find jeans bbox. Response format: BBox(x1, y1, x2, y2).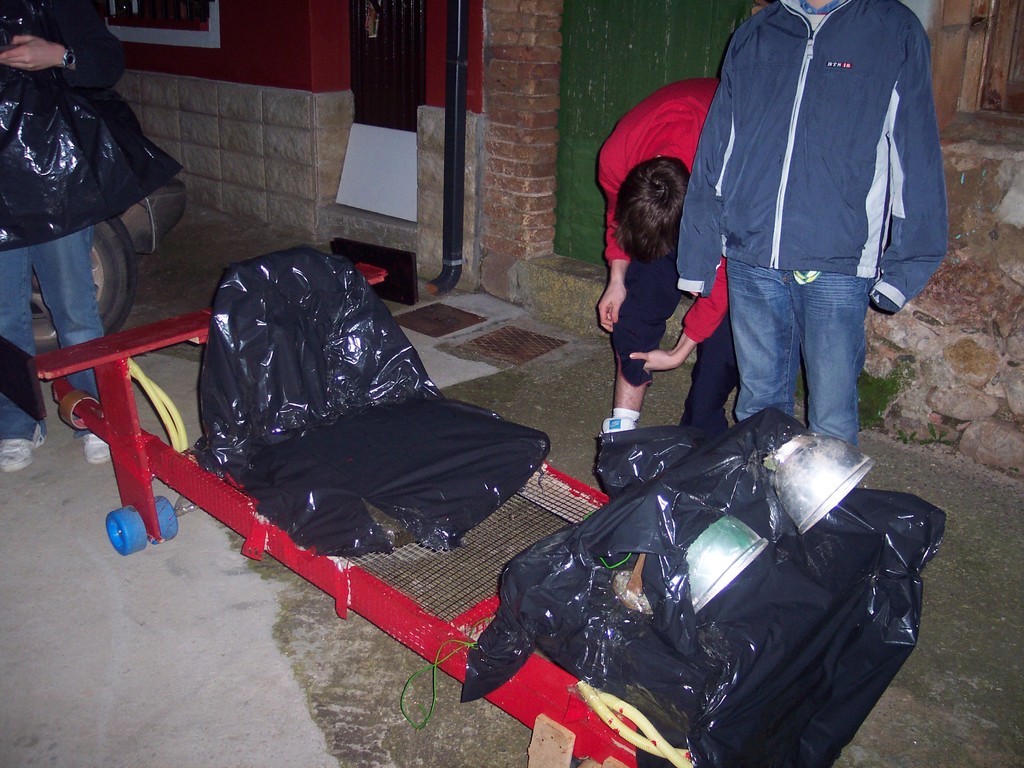
BBox(0, 225, 103, 442).
